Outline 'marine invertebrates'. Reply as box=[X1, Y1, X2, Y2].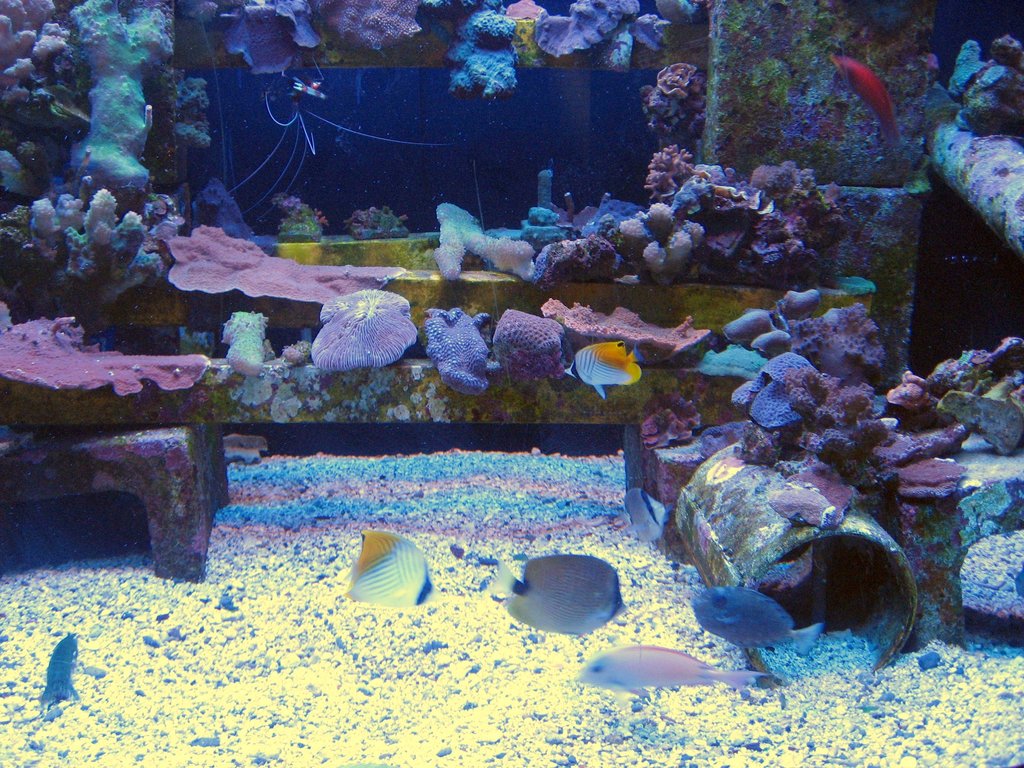
box=[890, 444, 972, 501].
